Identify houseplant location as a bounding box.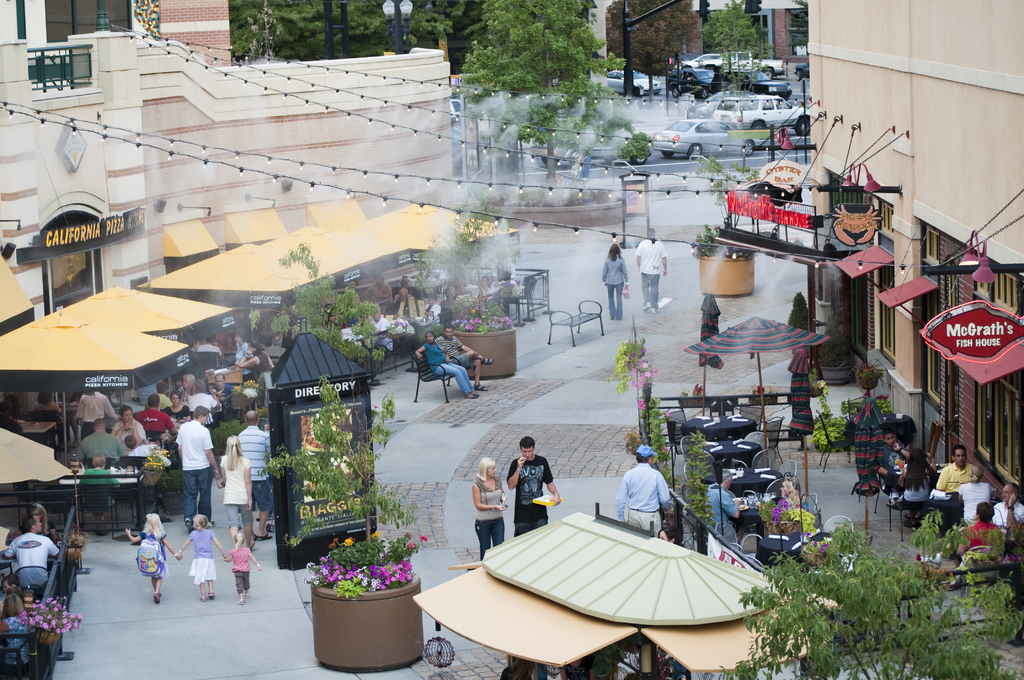
left=851, top=354, right=884, bottom=394.
